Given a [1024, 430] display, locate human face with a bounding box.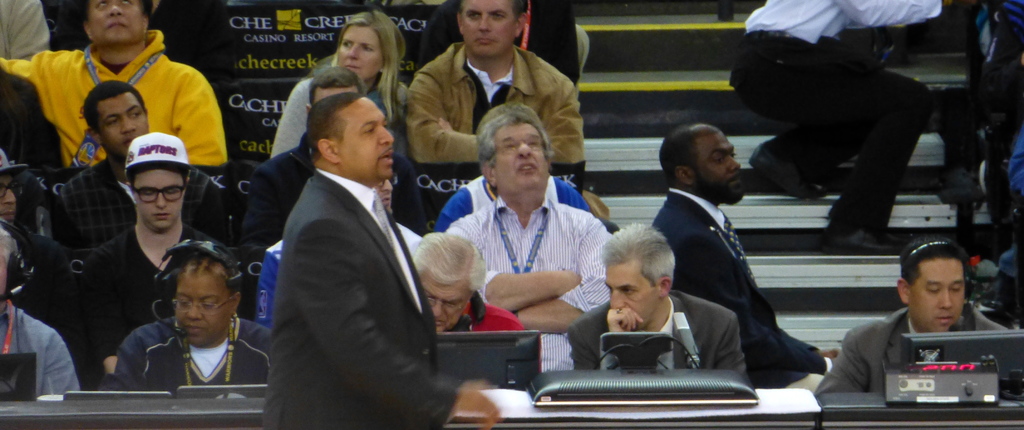
Located: {"x1": 172, "y1": 266, "x2": 232, "y2": 343}.
